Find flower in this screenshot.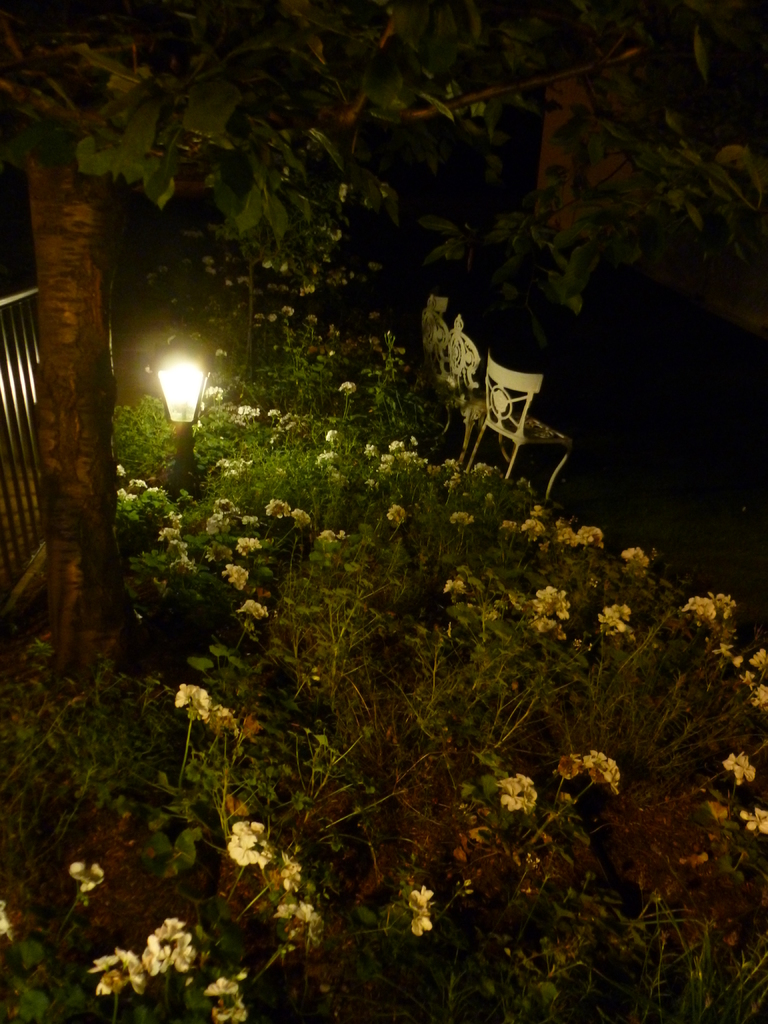
The bounding box for flower is [x1=557, y1=748, x2=581, y2=781].
